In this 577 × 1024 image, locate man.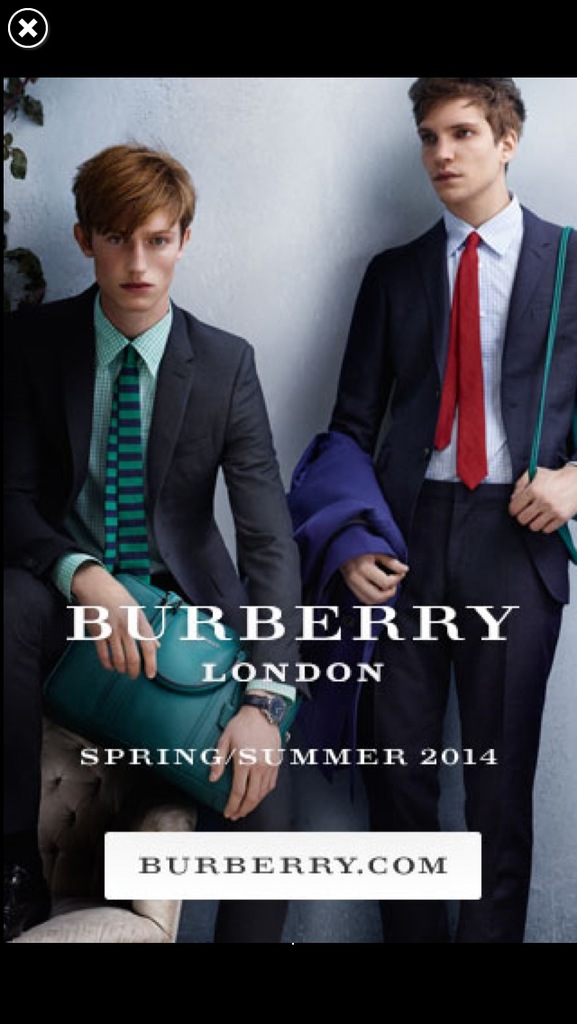
Bounding box: detection(333, 69, 568, 788).
